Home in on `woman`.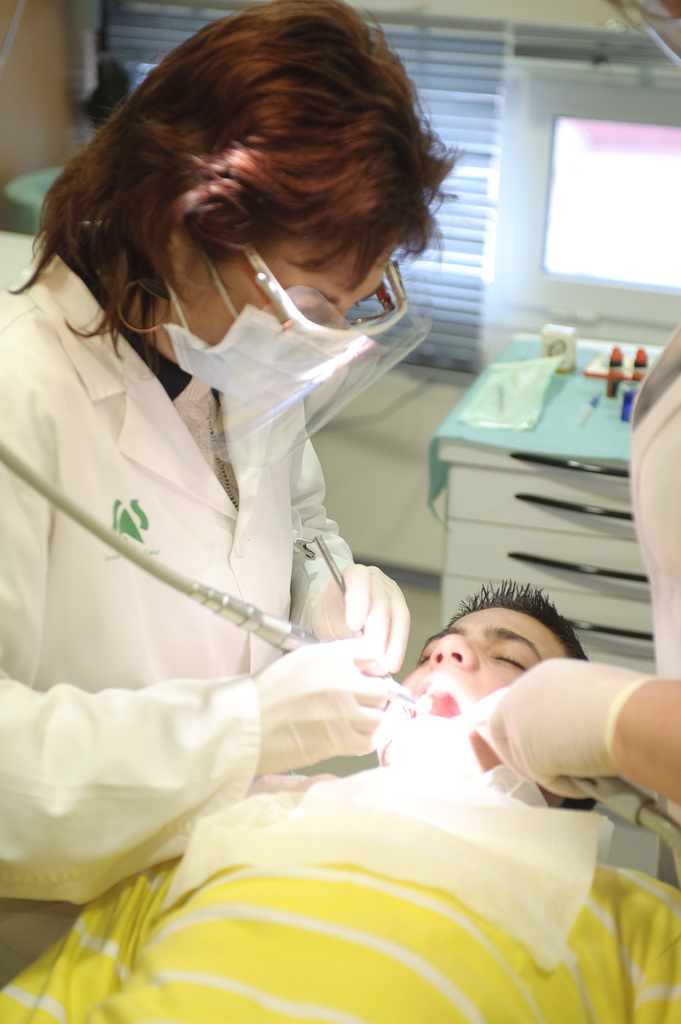
Homed in at 12,1,481,1004.
